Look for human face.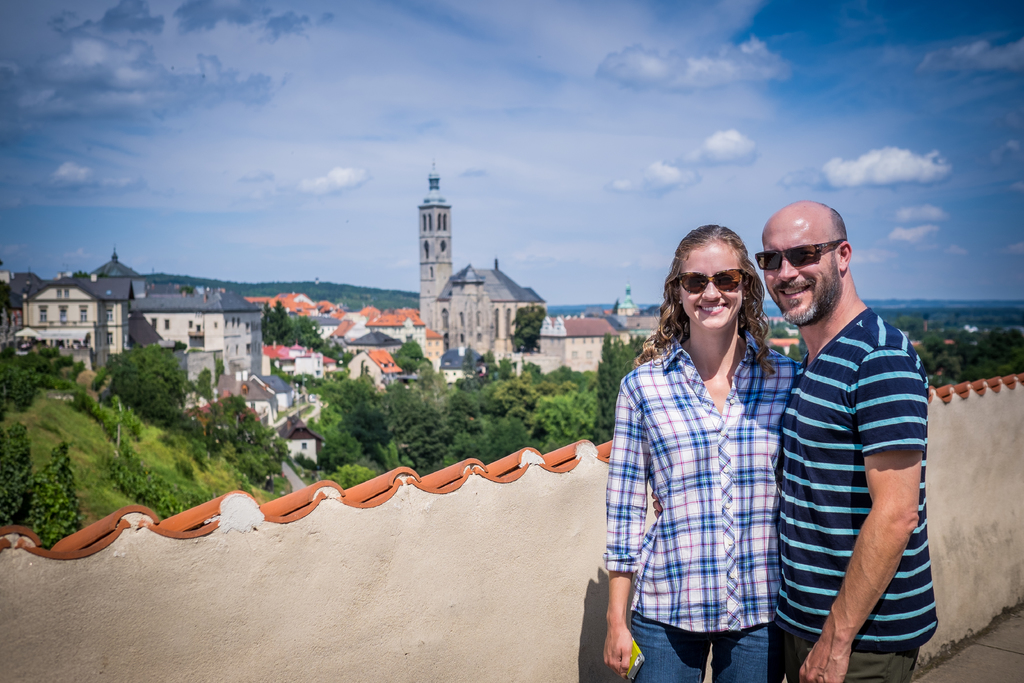
Found: select_region(763, 222, 842, 327).
